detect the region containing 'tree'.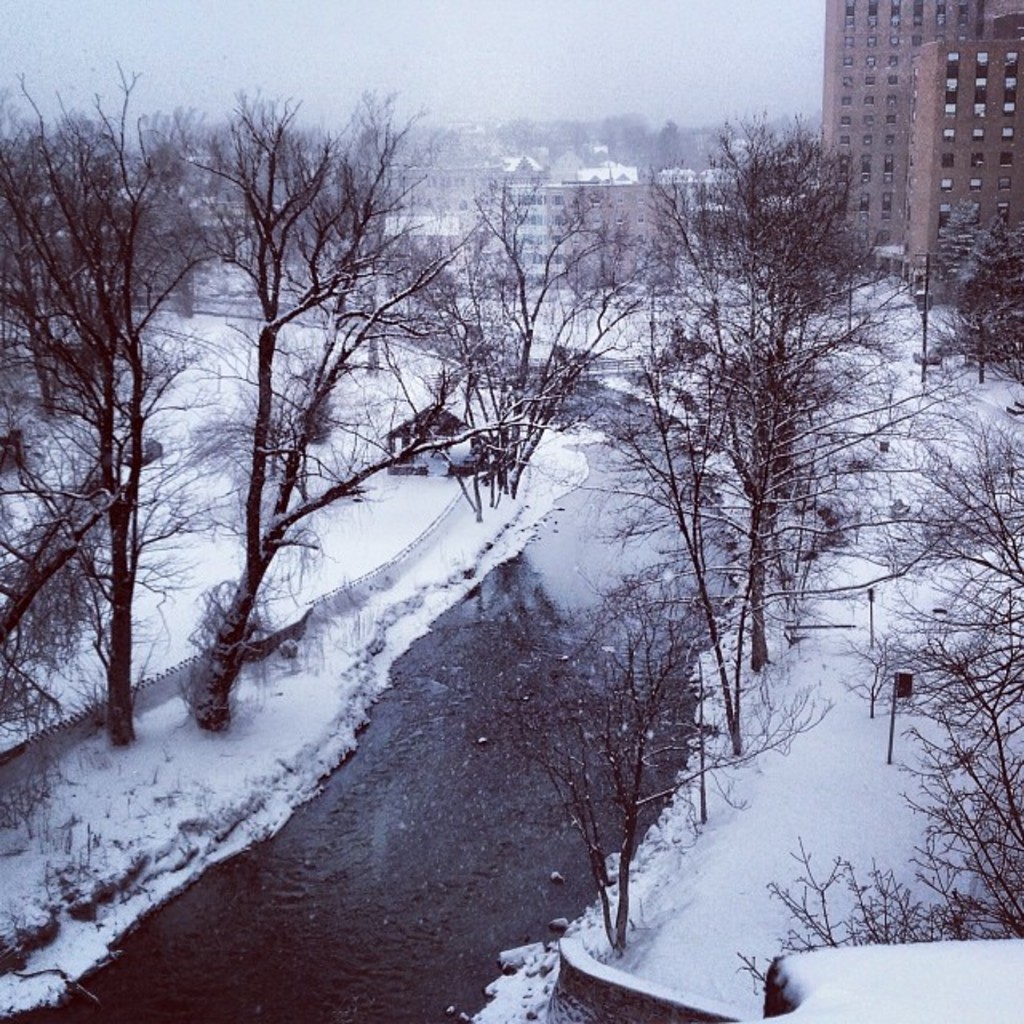
(522, 208, 1006, 787).
